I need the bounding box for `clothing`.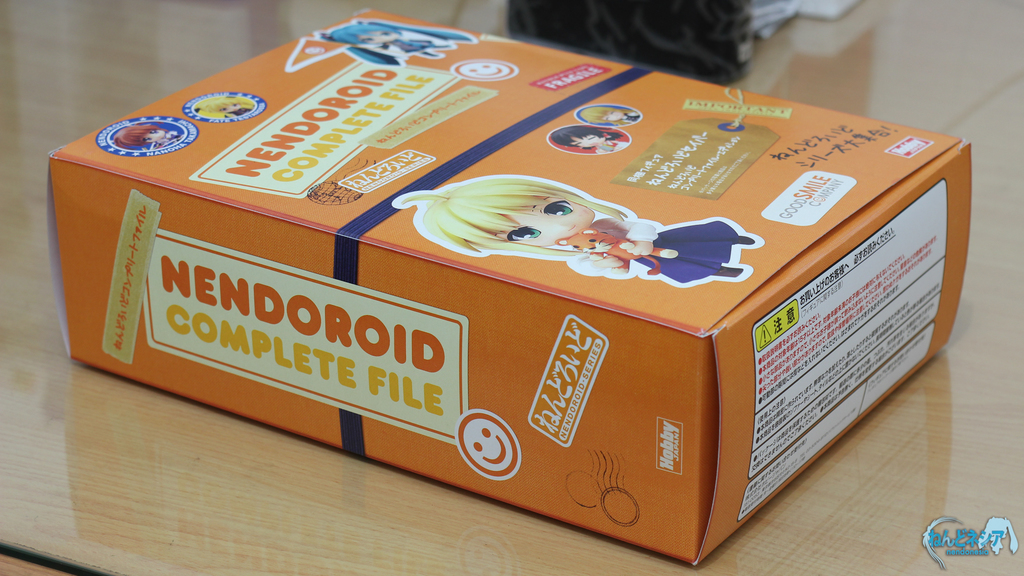
Here it is: bbox=[221, 106, 256, 123].
